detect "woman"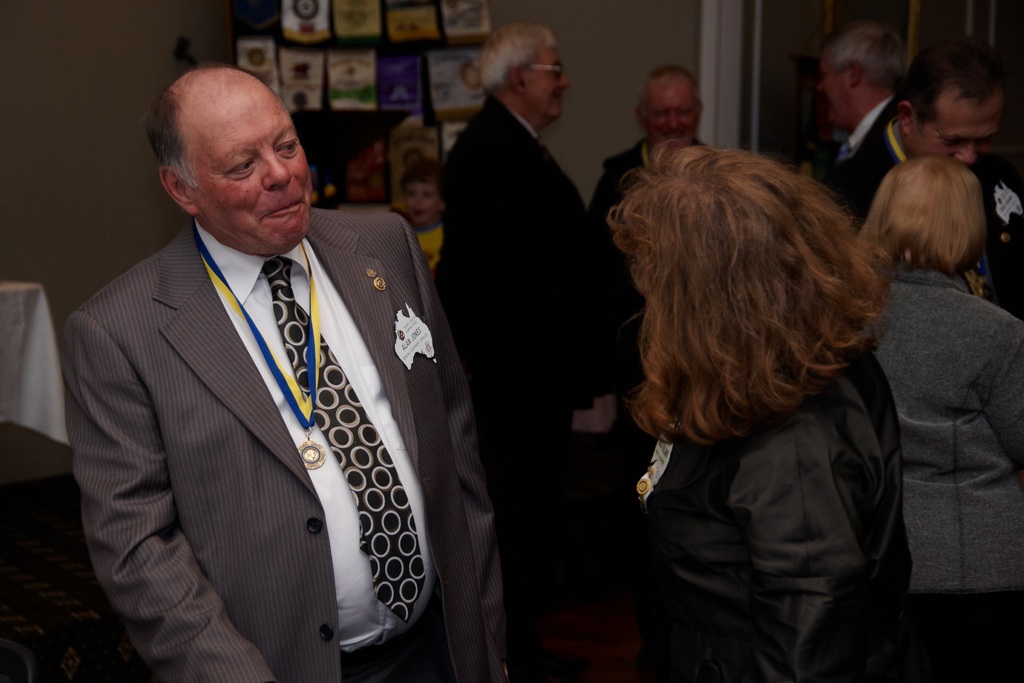
BBox(854, 155, 1023, 677)
